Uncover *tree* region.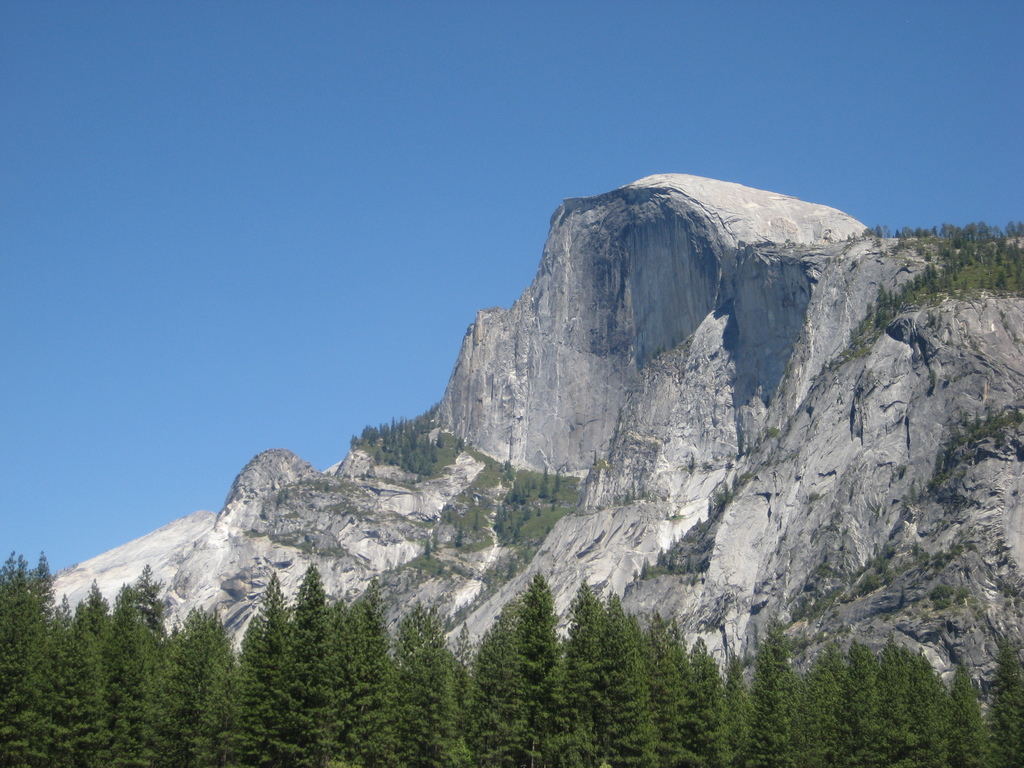
Uncovered: 539,581,688,767.
